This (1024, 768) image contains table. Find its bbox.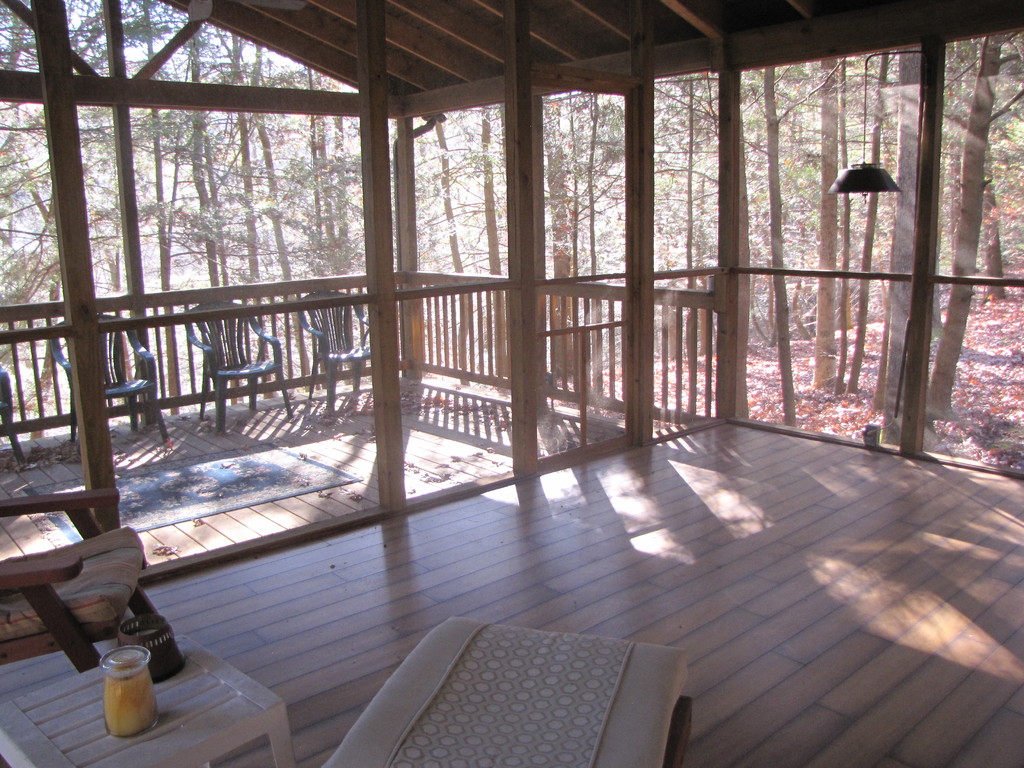
[0, 628, 294, 765].
